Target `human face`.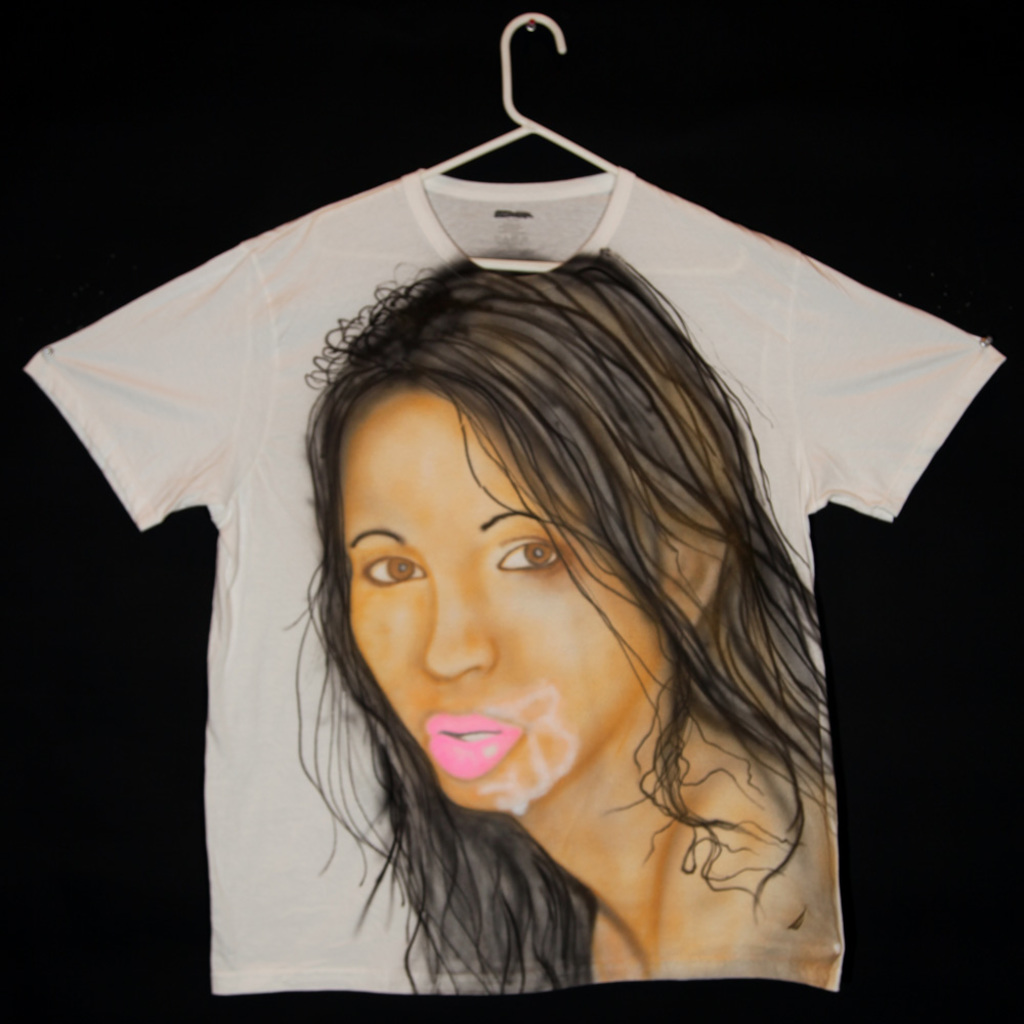
Target region: BBox(337, 389, 671, 810).
